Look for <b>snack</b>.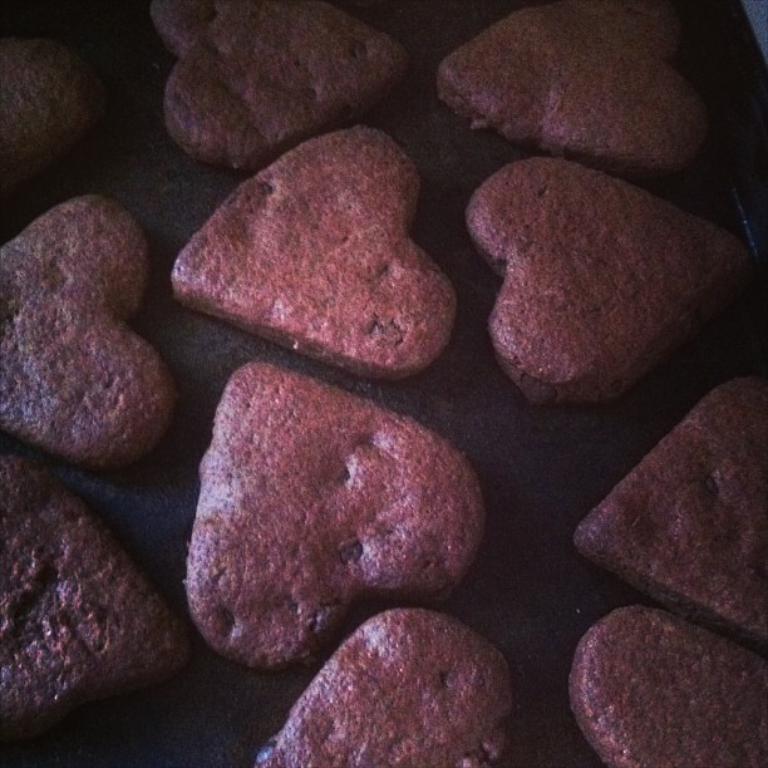
Found: 435, 0, 686, 177.
